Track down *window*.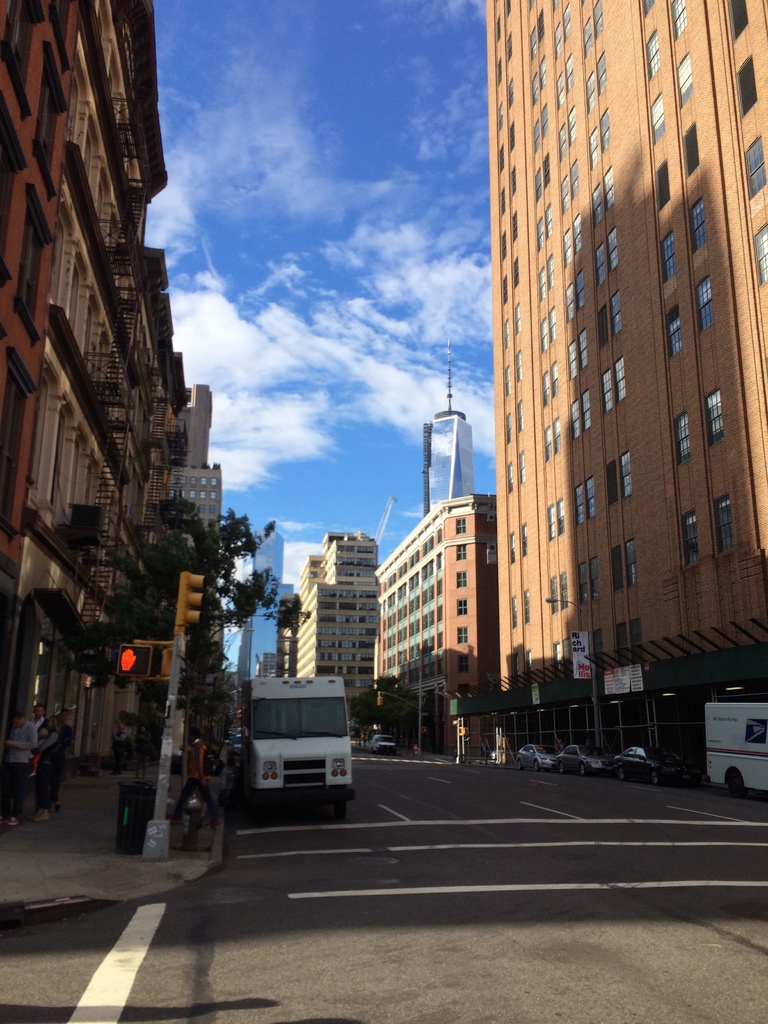
Tracked to {"x1": 611, "y1": 628, "x2": 633, "y2": 675}.
